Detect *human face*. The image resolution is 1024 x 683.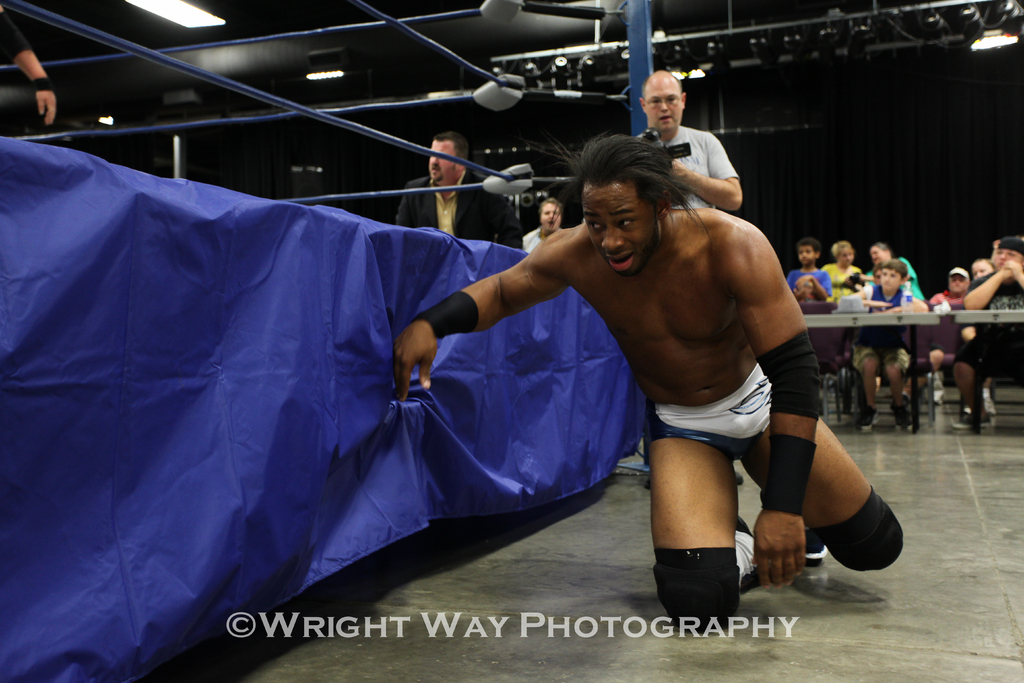
993,243,1021,273.
